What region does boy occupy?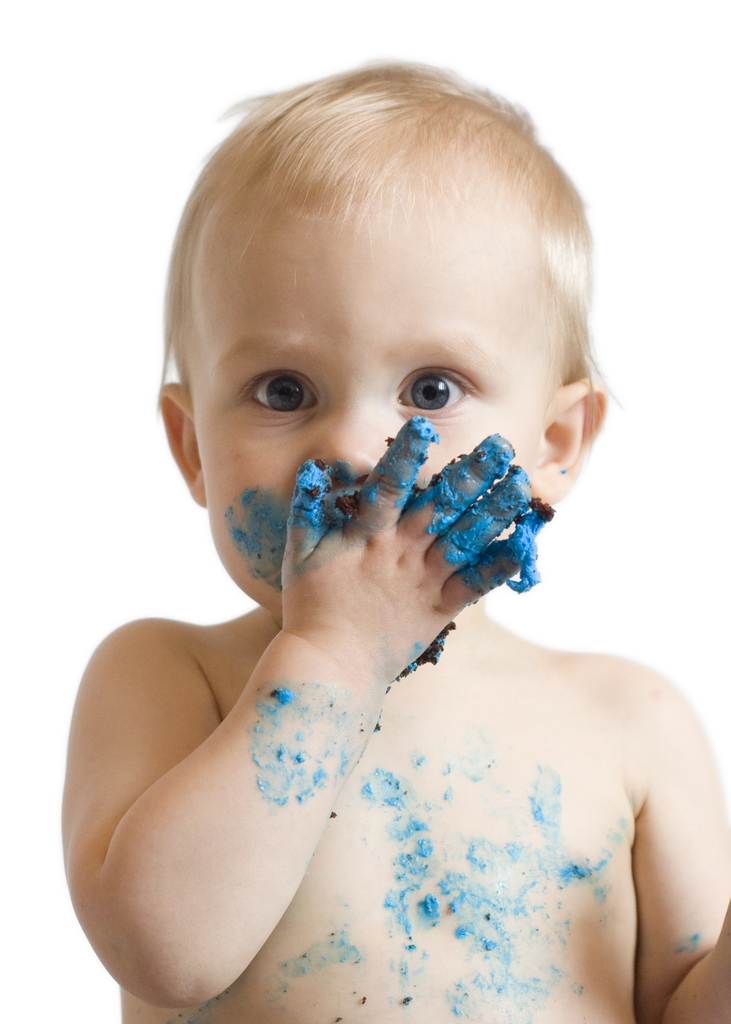
BBox(47, 89, 687, 1023).
